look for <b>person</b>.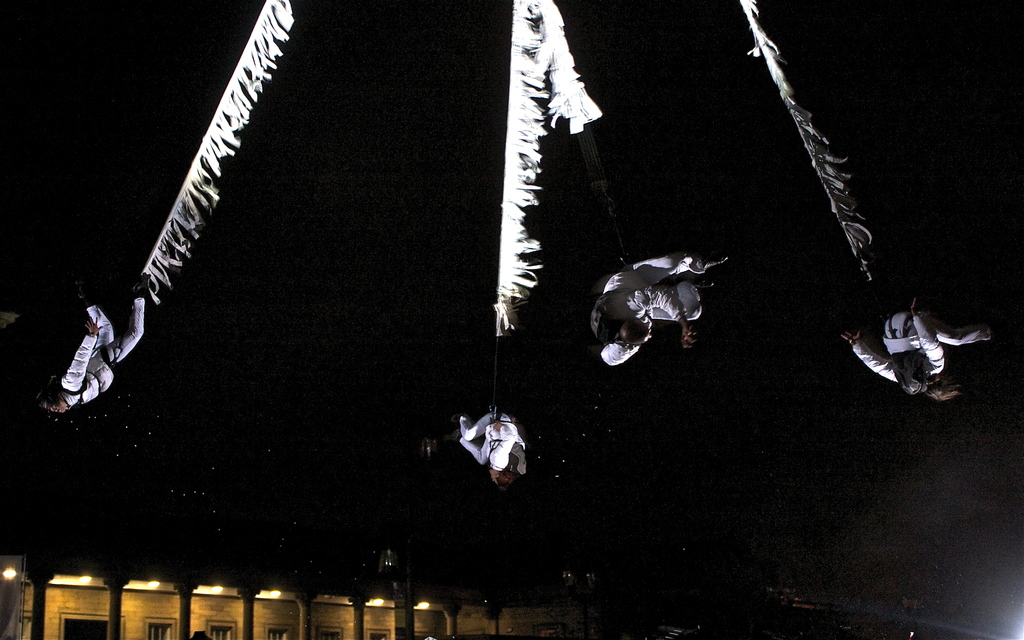
Found: bbox=(591, 248, 730, 363).
